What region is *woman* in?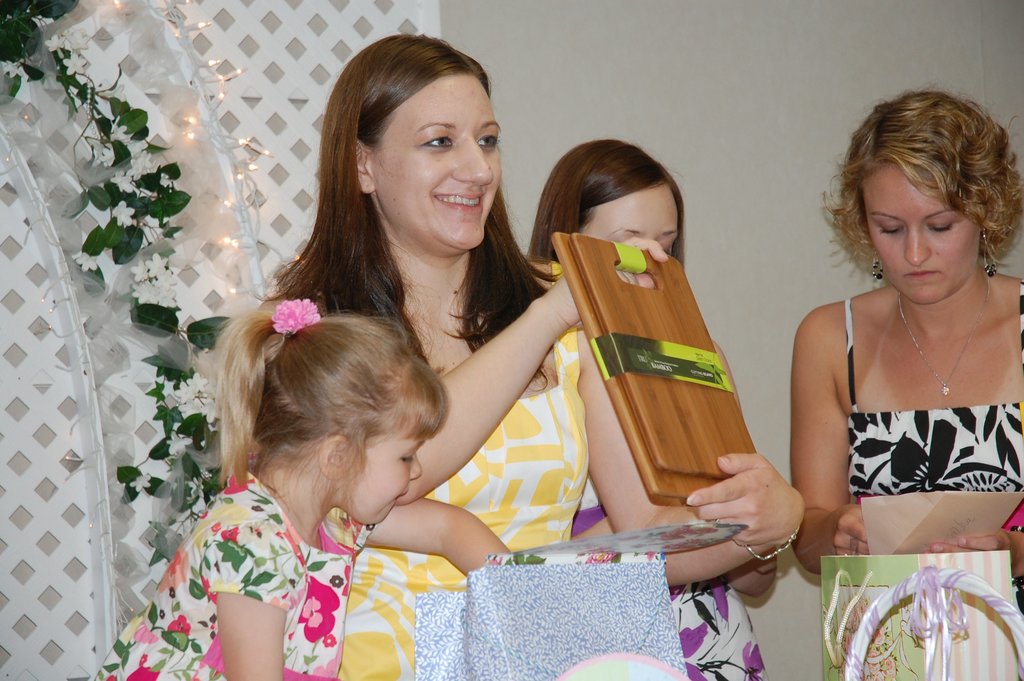
{"x1": 524, "y1": 138, "x2": 785, "y2": 680}.
